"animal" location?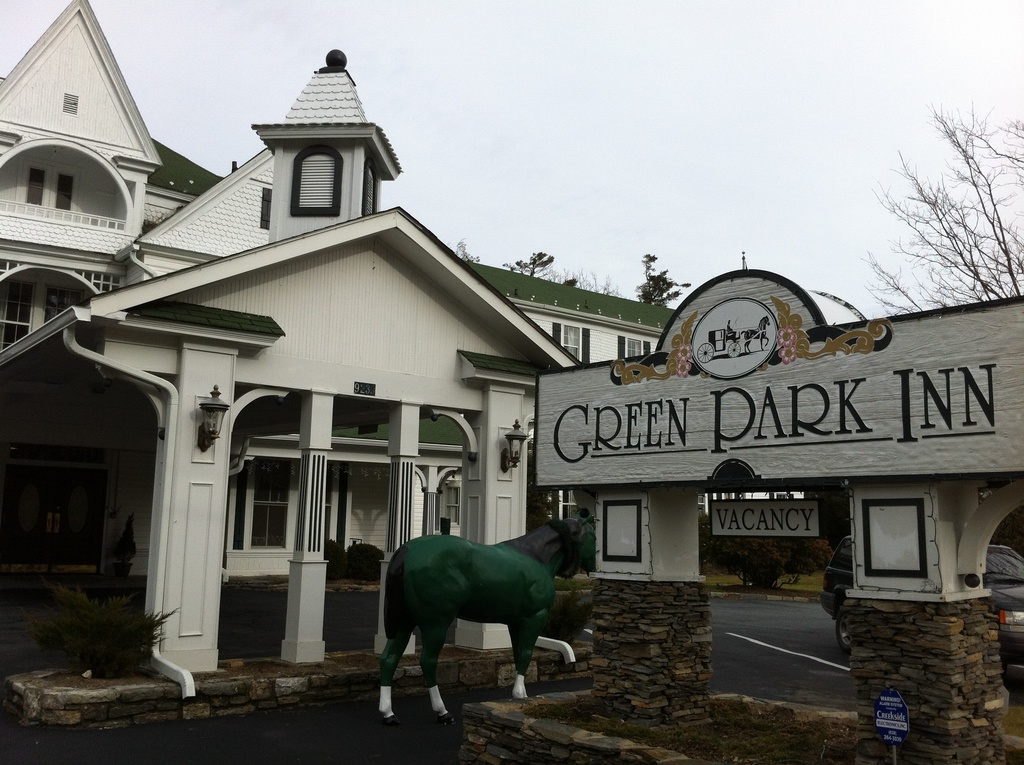
{"left": 374, "top": 507, "right": 594, "bottom": 730}
